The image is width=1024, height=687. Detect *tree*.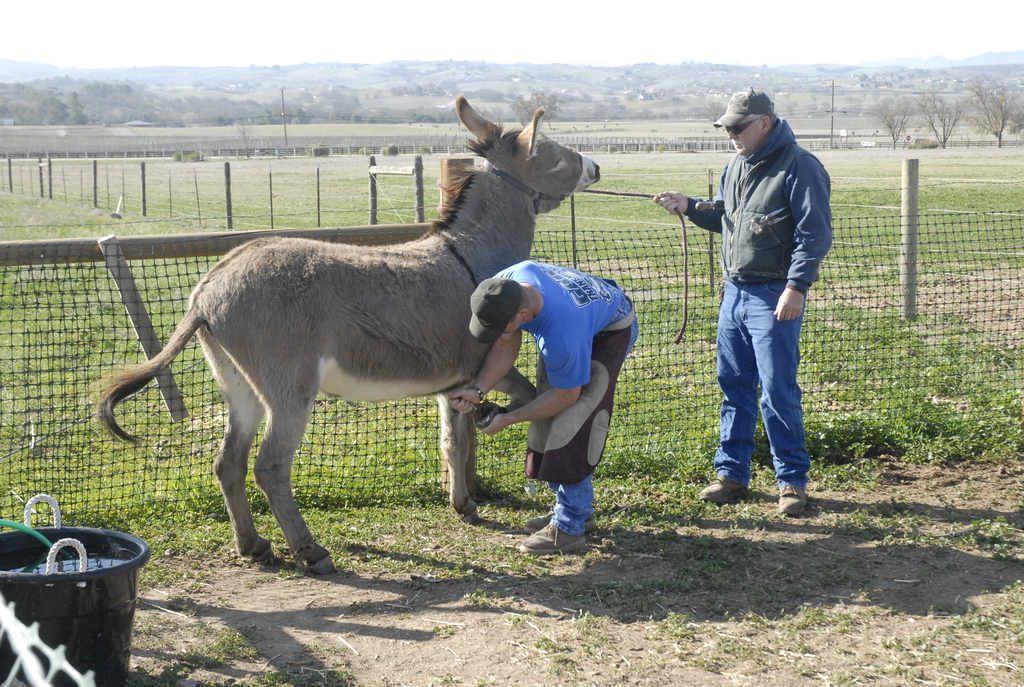
Detection: [left=295, top=107, right=315, bottom=122].
